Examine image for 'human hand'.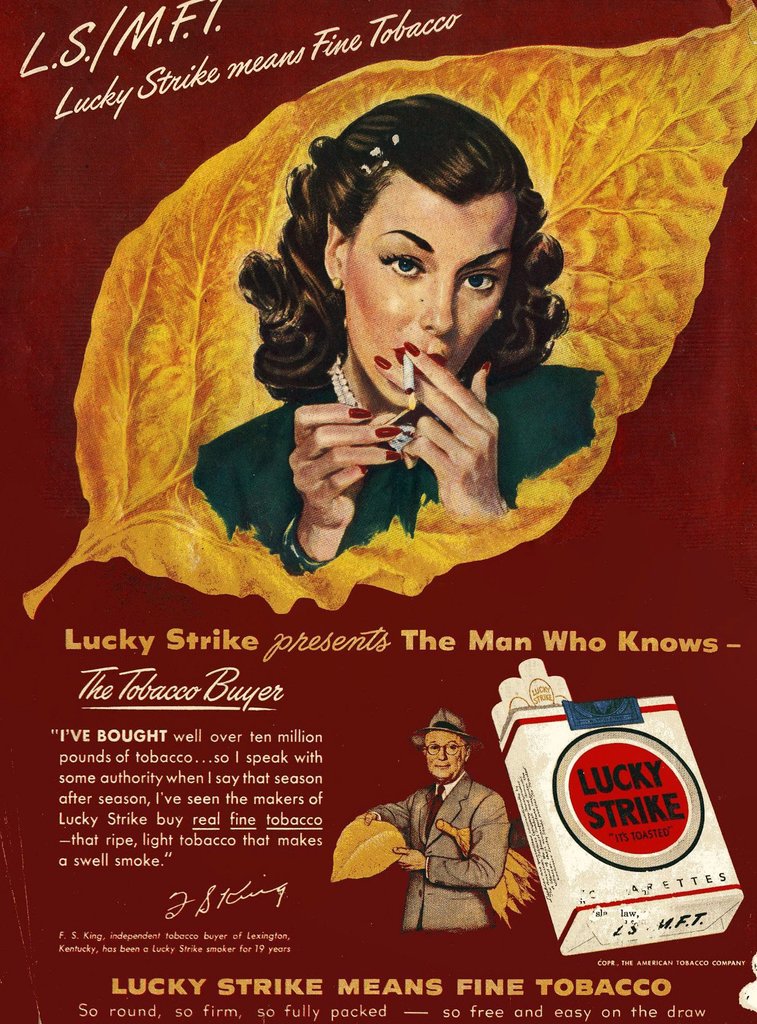
Examination result: x1=369 y1=340 x2=503 y2=520.
